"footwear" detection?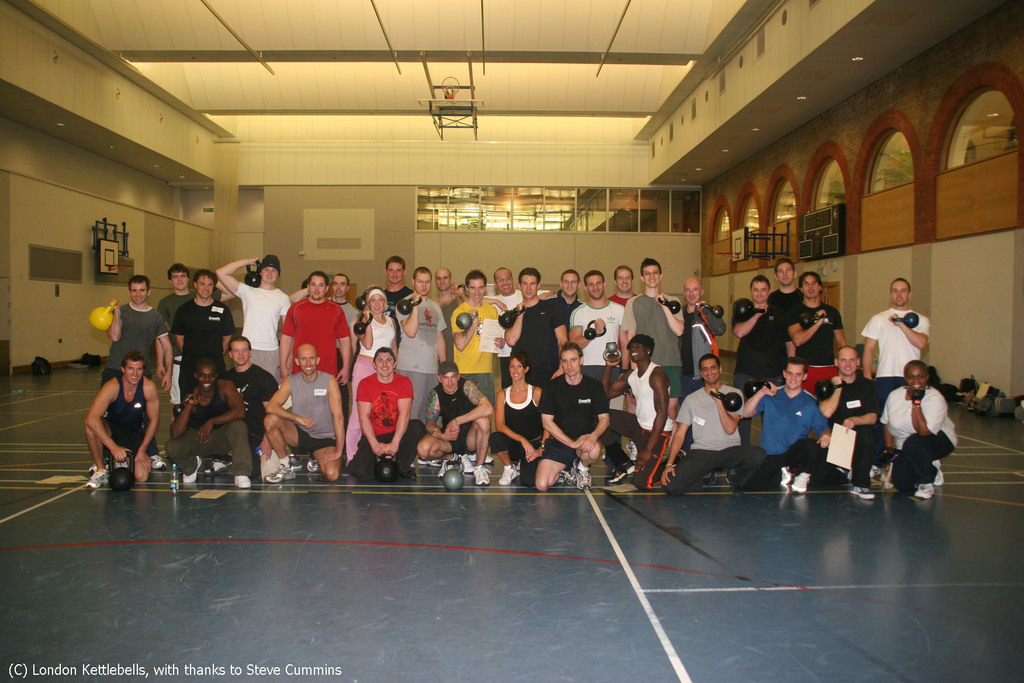
x1=780 y1=466 x2=790 y2=488
